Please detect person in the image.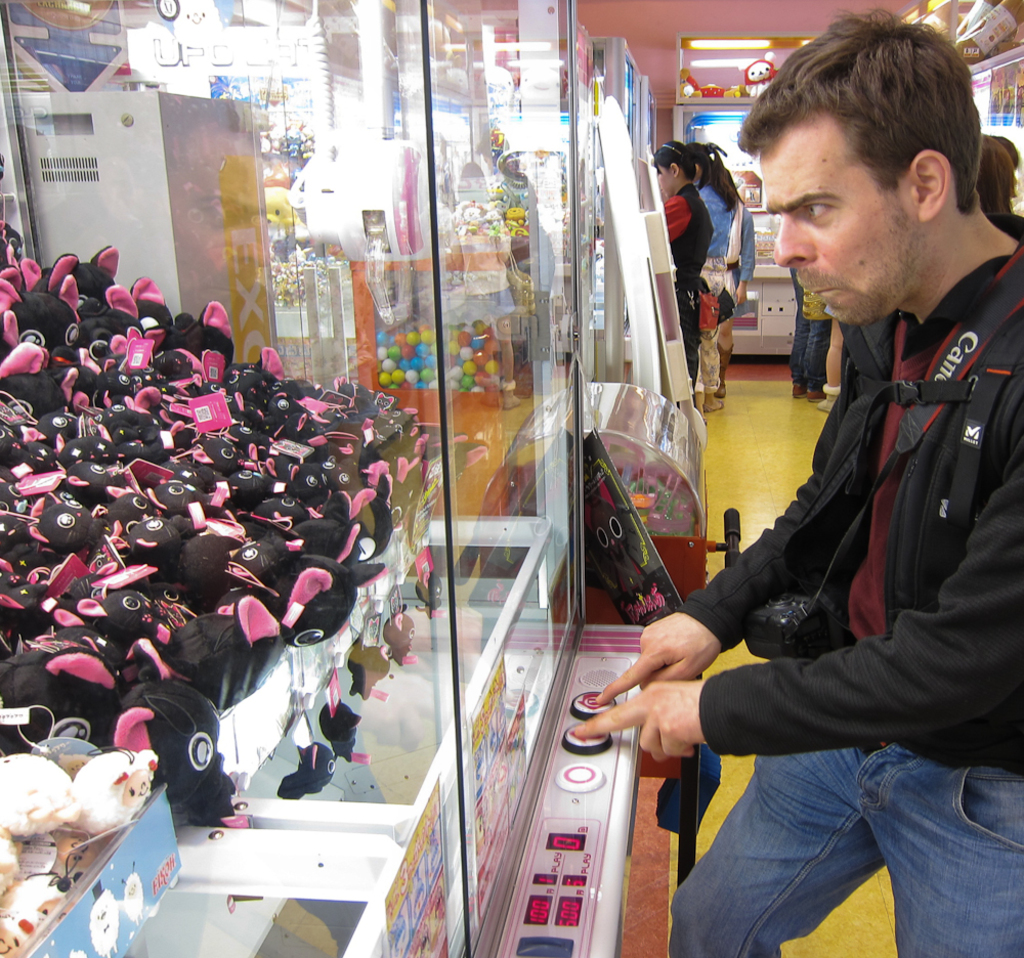
[782, 266, 844, 410].
